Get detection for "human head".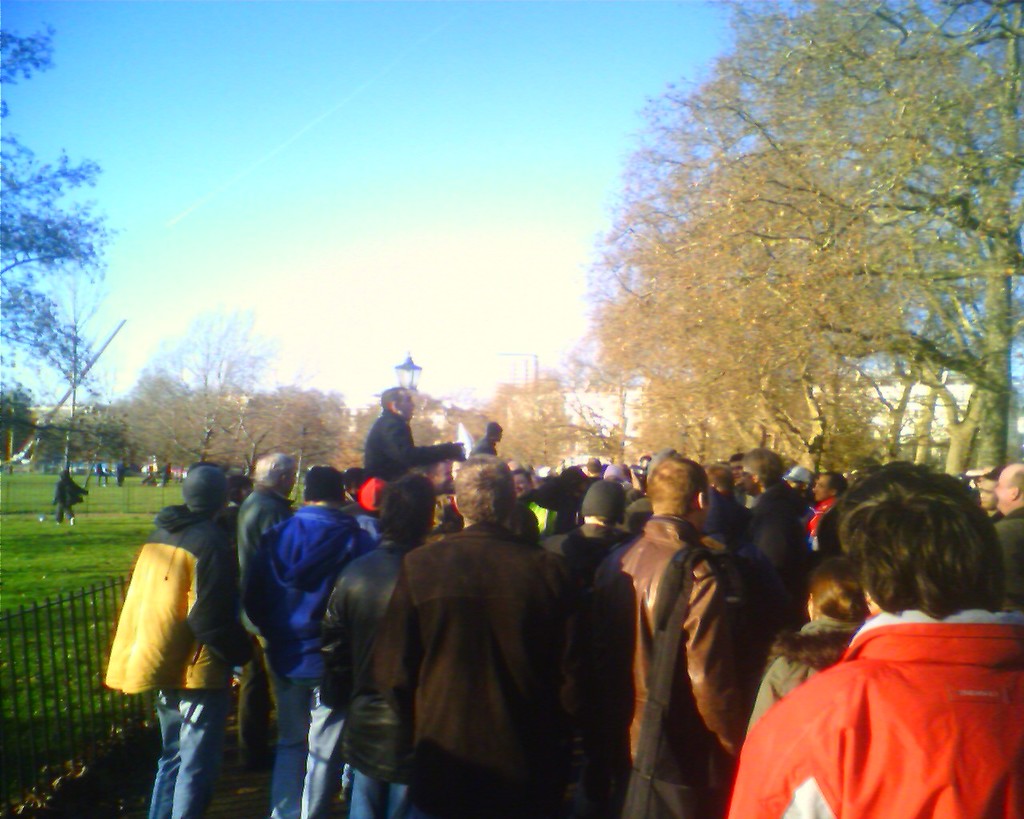
Detection: Rect(426, 492, 467, 529).
